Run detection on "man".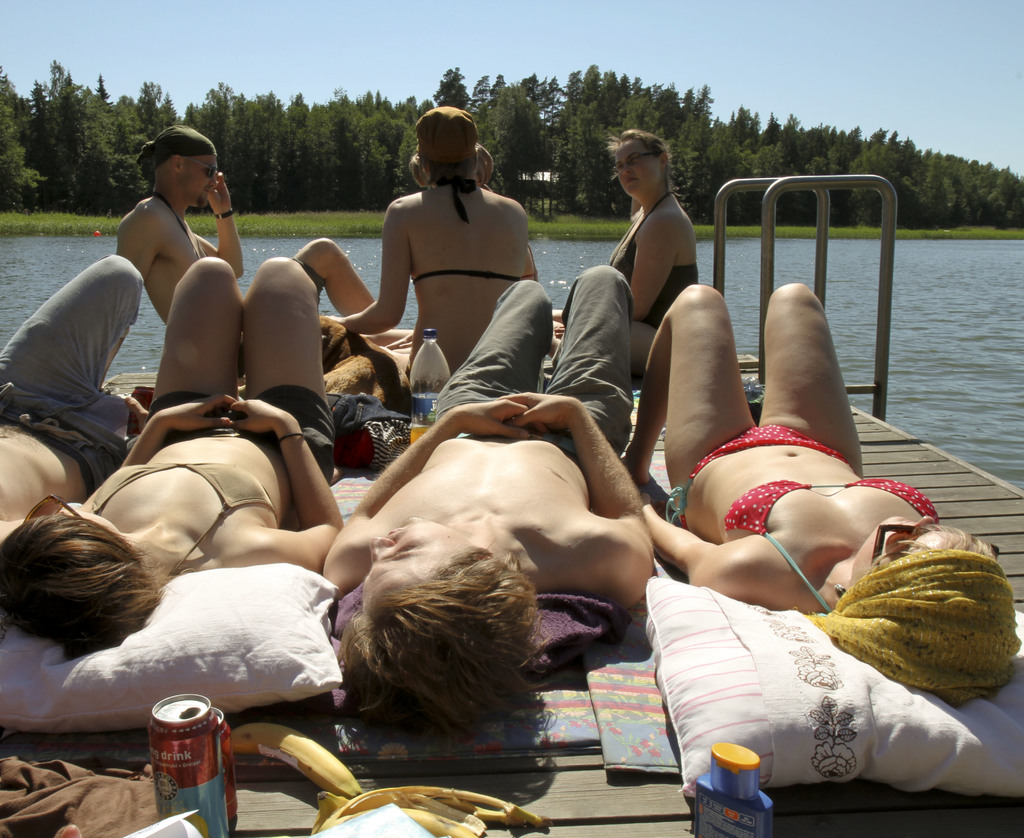
Result: 0, 251, 153, 529.
